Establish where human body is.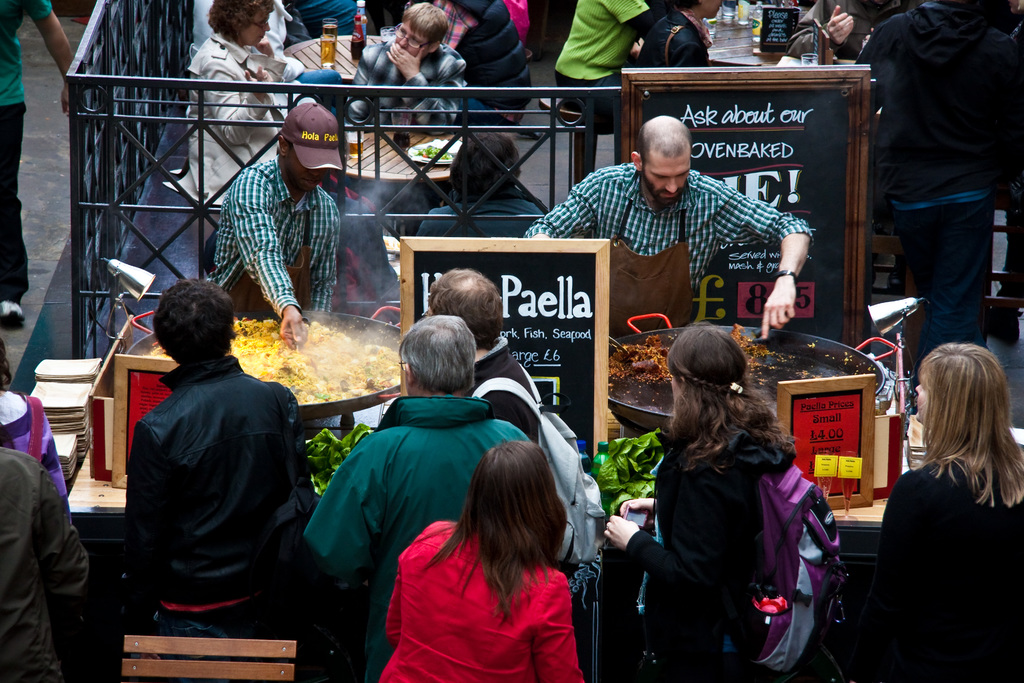
Established at {"left": 427, "top": 268, "right": 583, "bottom": 570}.
